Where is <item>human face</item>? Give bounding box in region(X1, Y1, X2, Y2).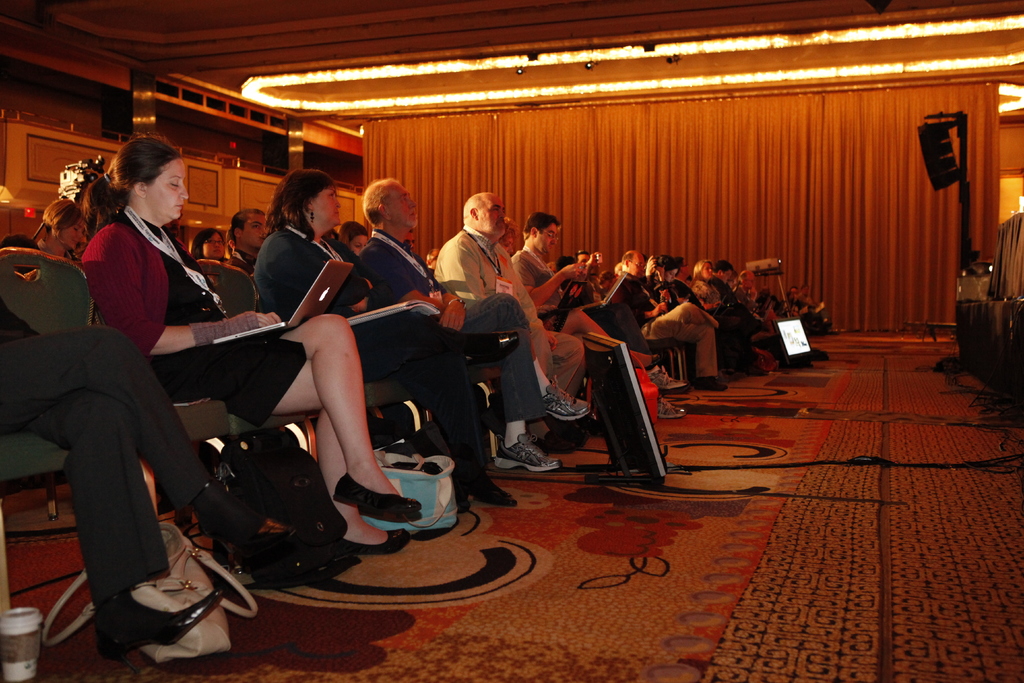
region(59, 215, 84, 248).
